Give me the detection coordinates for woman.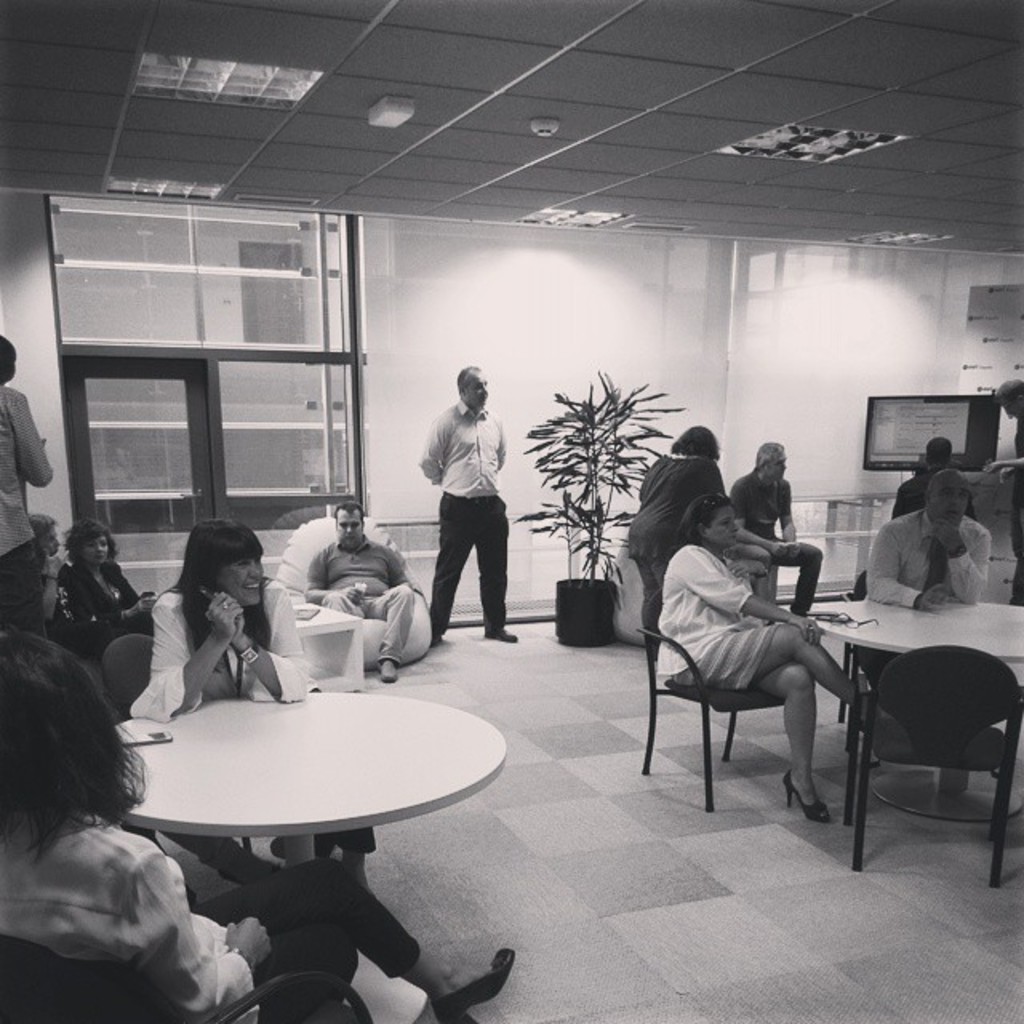
[left=125, top=517, right=304, bottom=723].
